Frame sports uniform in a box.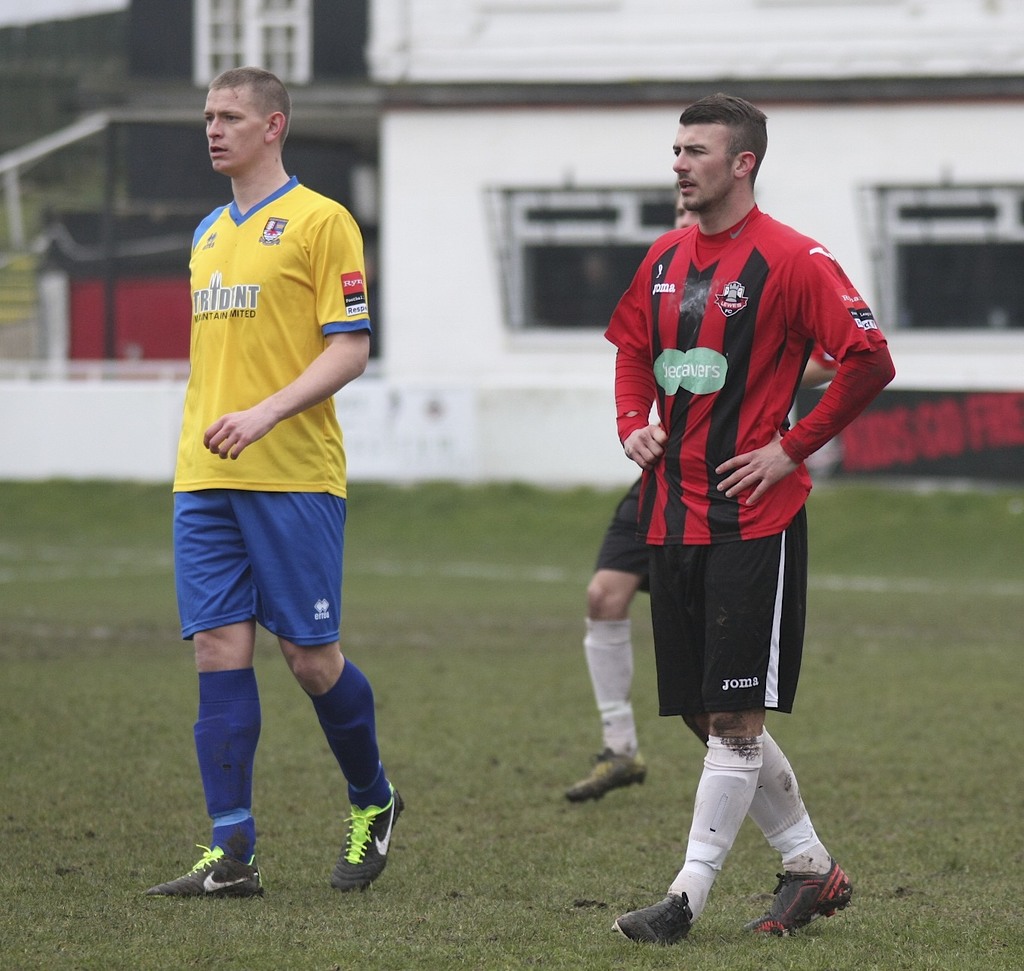
pyautogui.locateOnScreen(568, 371, 835, 807).
